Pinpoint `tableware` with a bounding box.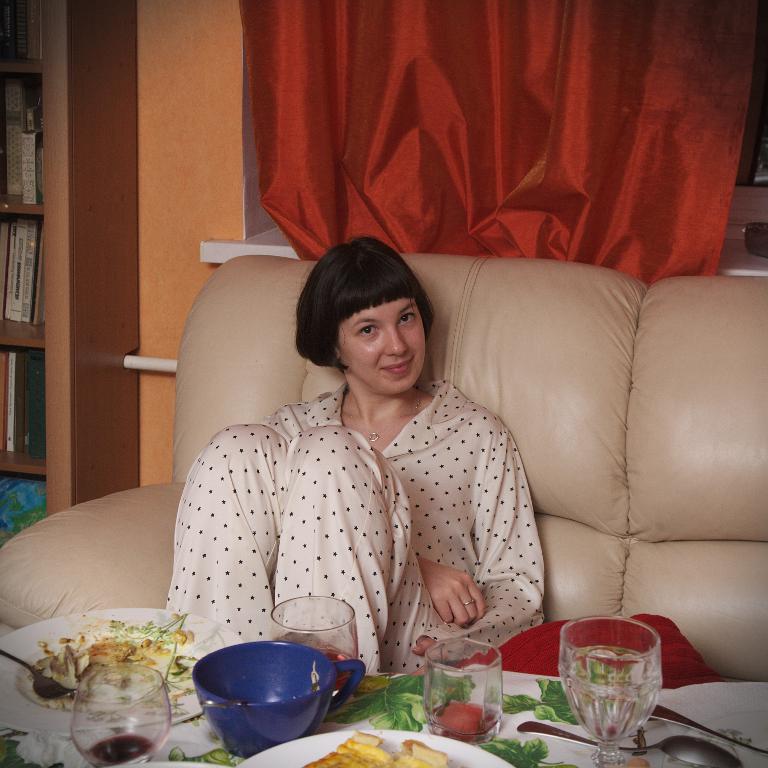
Rect(0, 608, 246, 736).
